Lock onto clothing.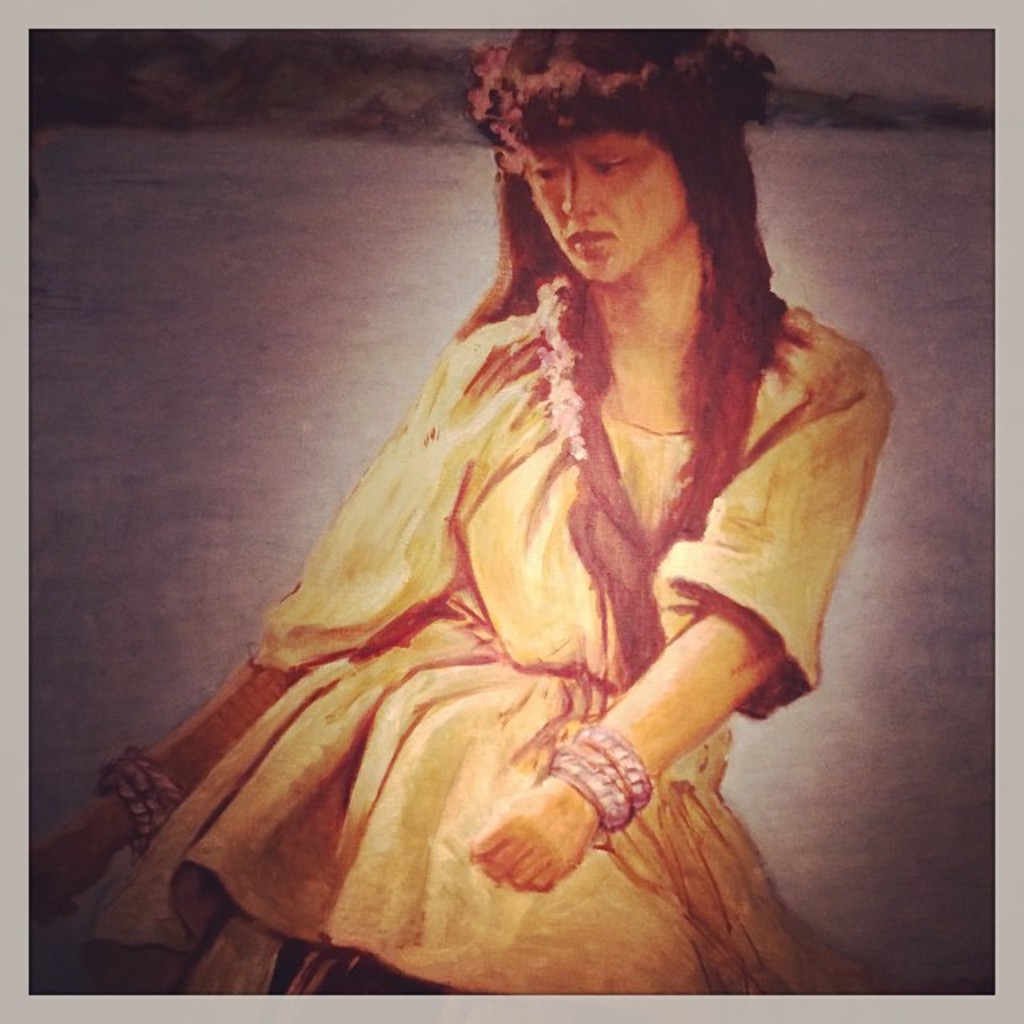
Locked: pyautogui.locateOnScreen(86, 264, 875, 1008).
